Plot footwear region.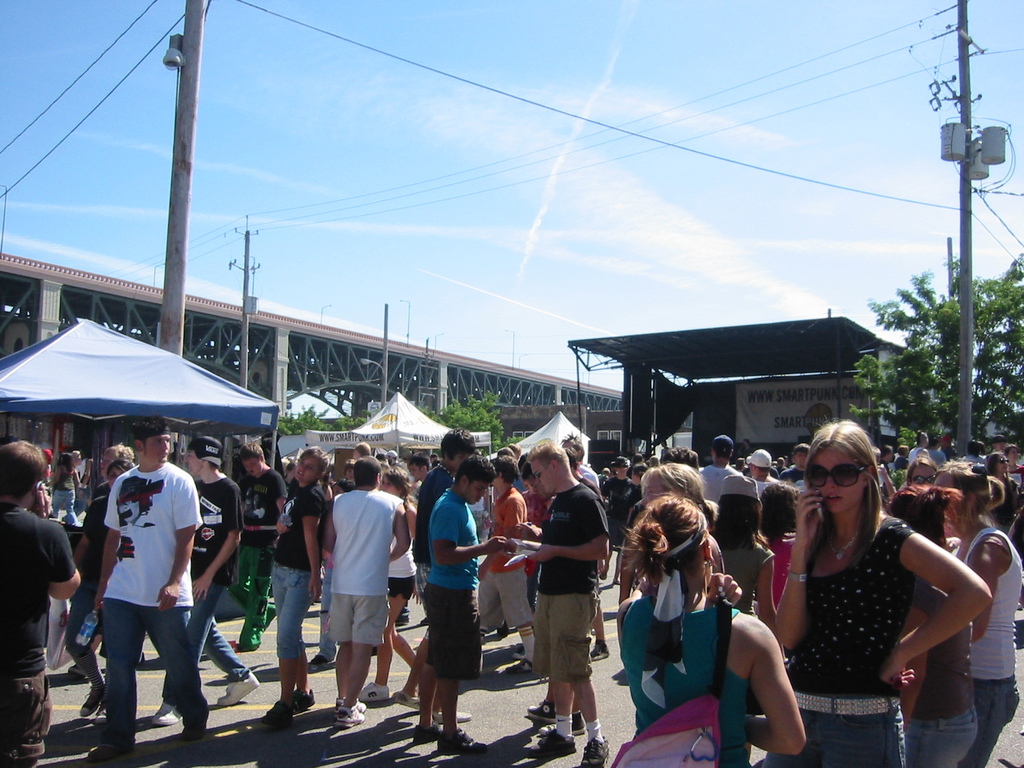
Plotted at 531/726/580/757.
